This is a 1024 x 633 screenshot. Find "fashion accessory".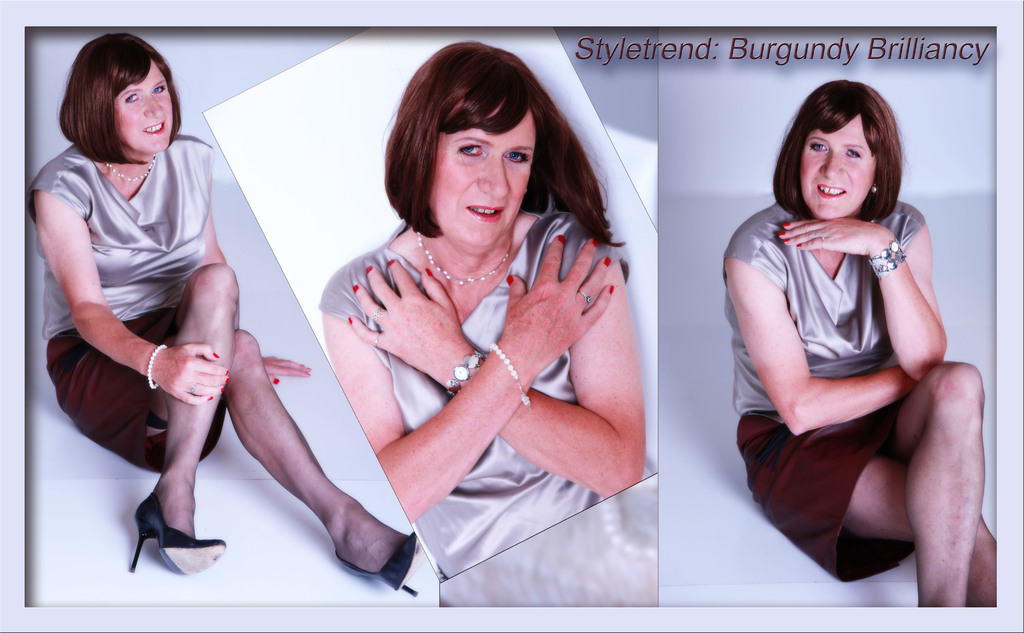
Bounding box: left=147, top=347, right=167, bottom=393.
